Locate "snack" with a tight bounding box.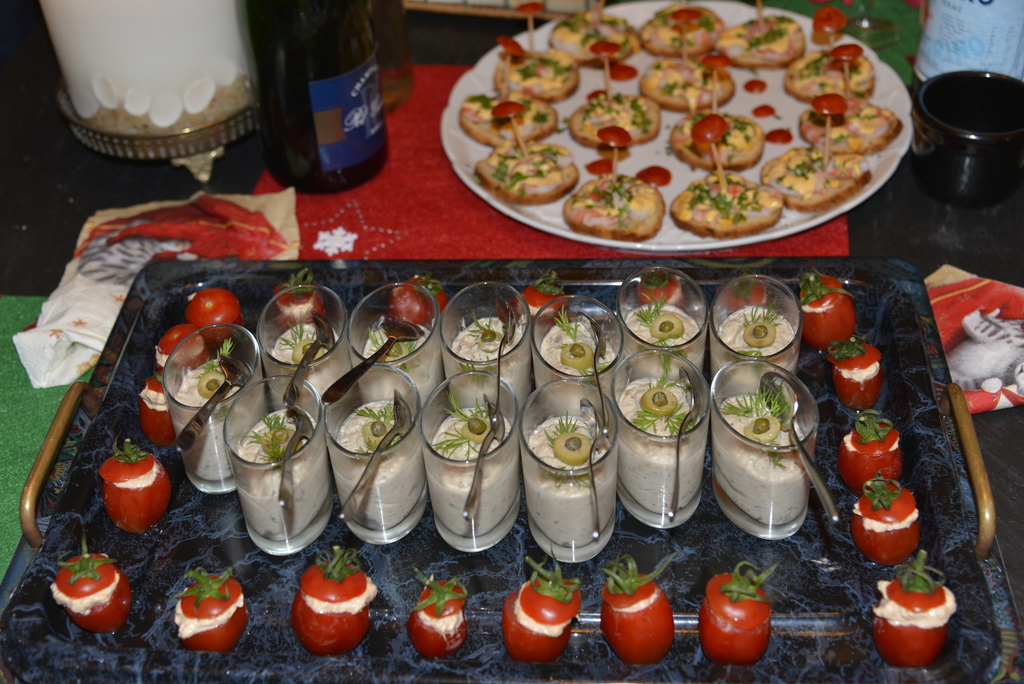
Rect(296, 566, 376, 656).
